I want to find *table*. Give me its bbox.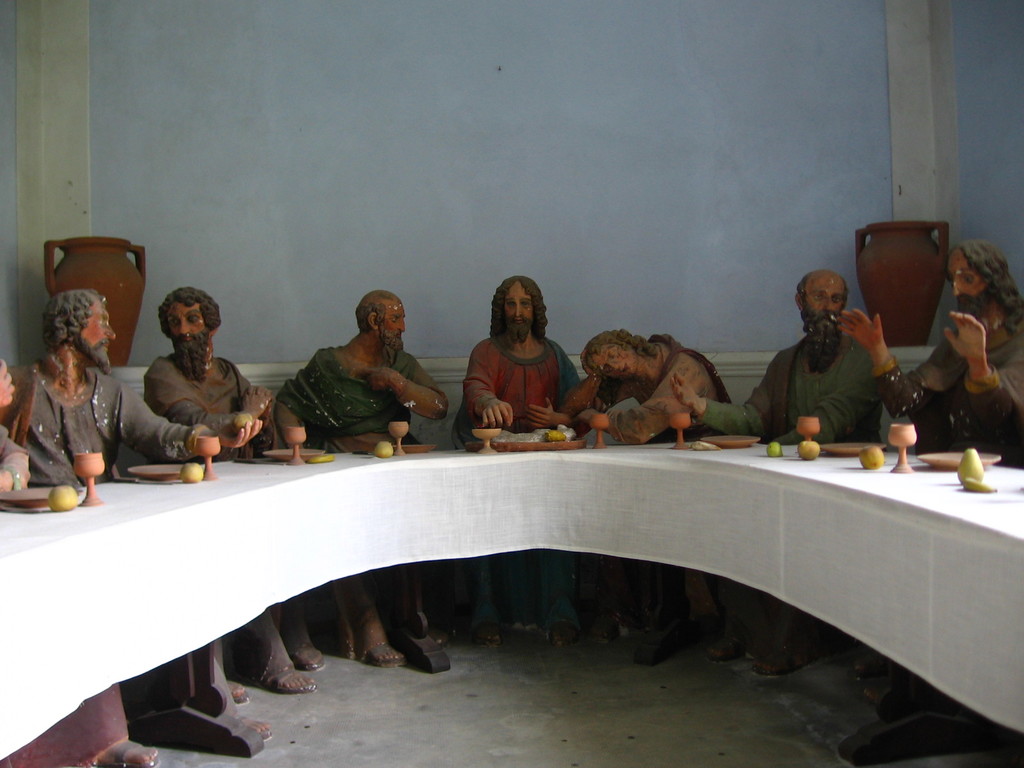
region(40, 410, 1023, 740).
